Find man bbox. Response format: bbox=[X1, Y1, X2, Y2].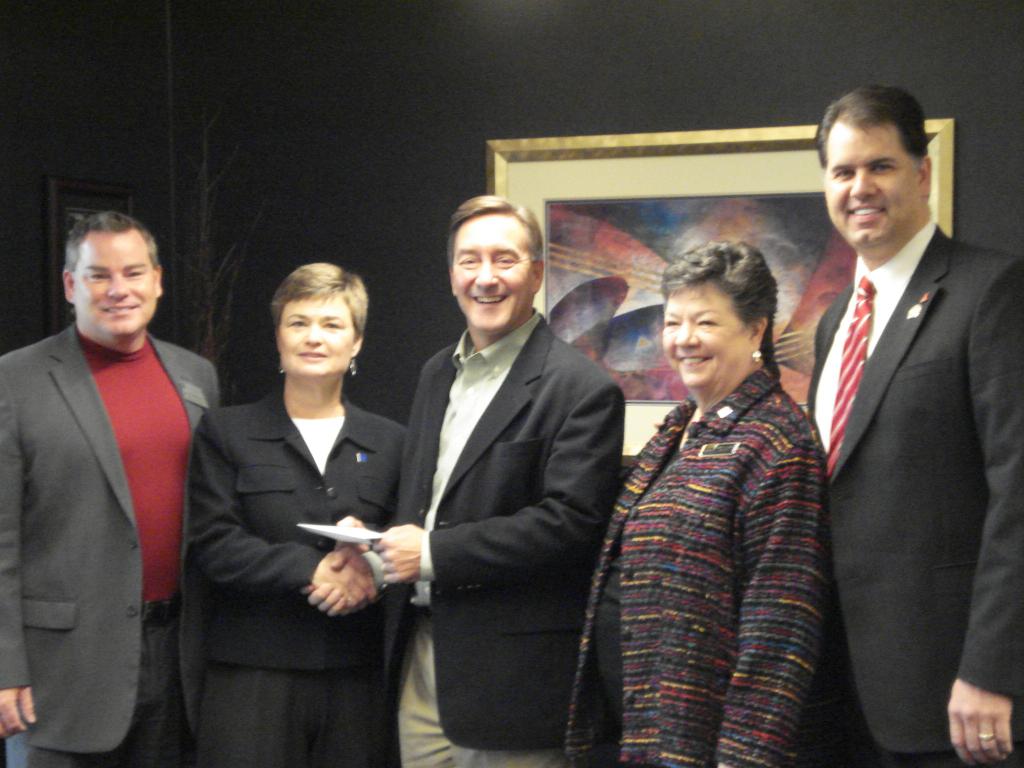
bbox=[305, 187, 629, 767].
